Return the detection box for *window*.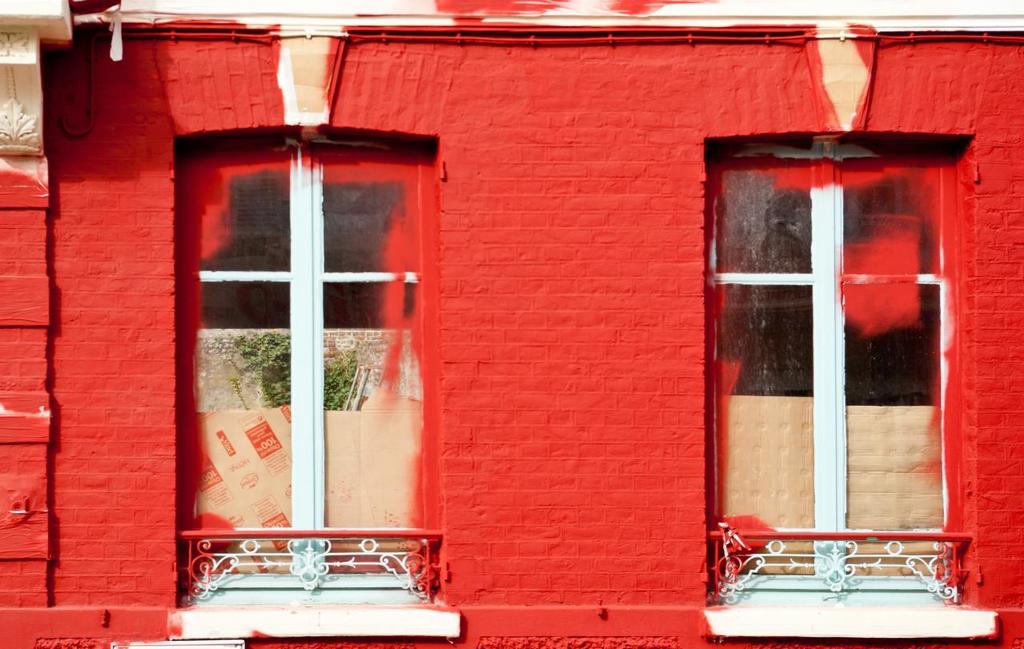
(705,108,993,575).
